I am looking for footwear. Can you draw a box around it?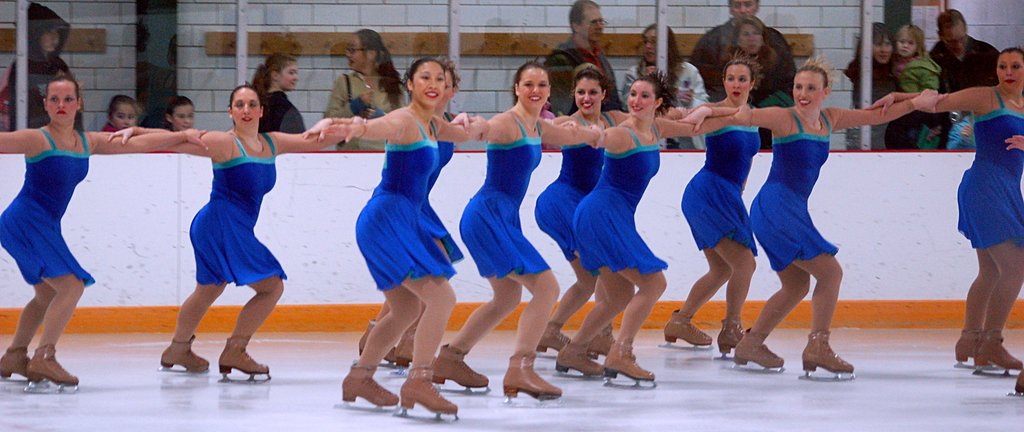
Sure, the bounding box is 397,363,458,417.
